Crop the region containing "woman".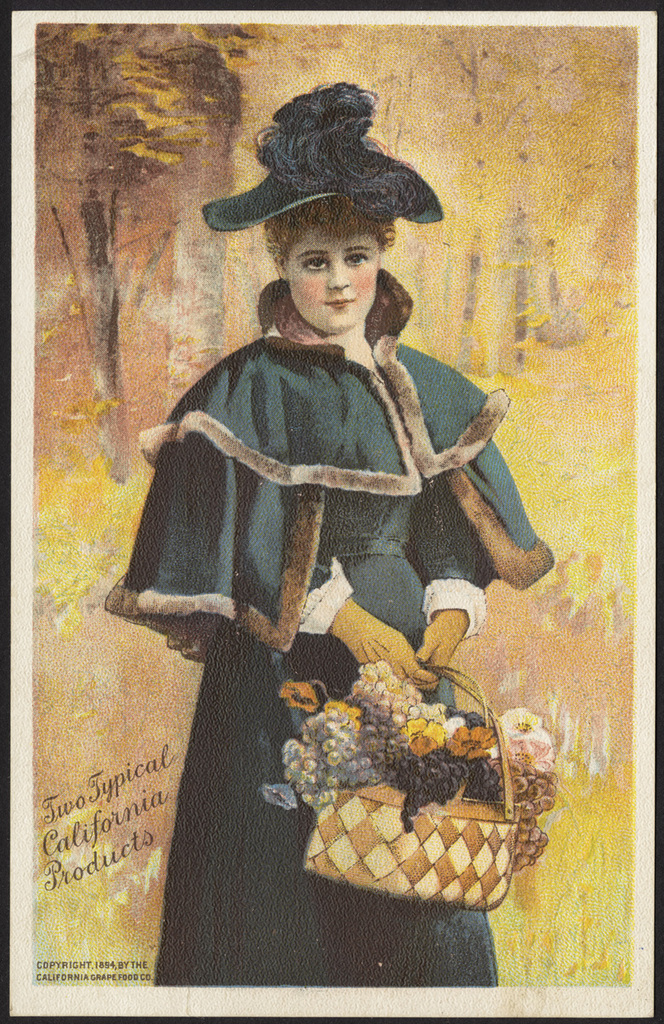
Crop region: {"x1": 98, "y1": 75, "x2": 550, "y2": 988}.
